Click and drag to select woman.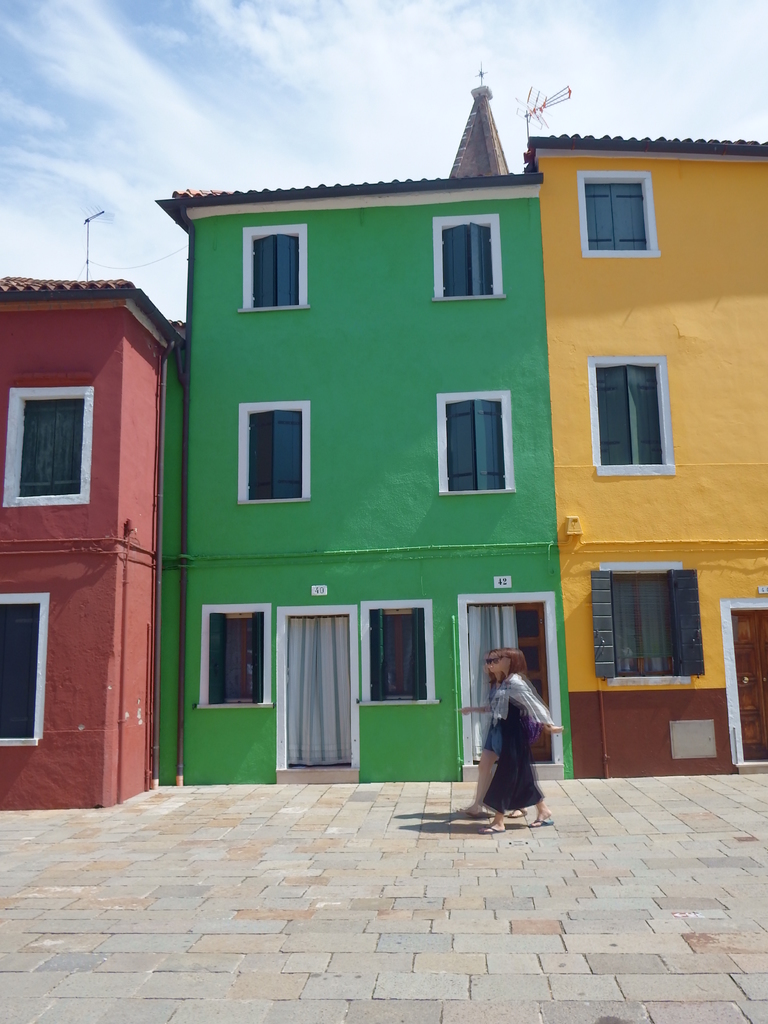
Selection: locate(467, 643, 563, 828).
